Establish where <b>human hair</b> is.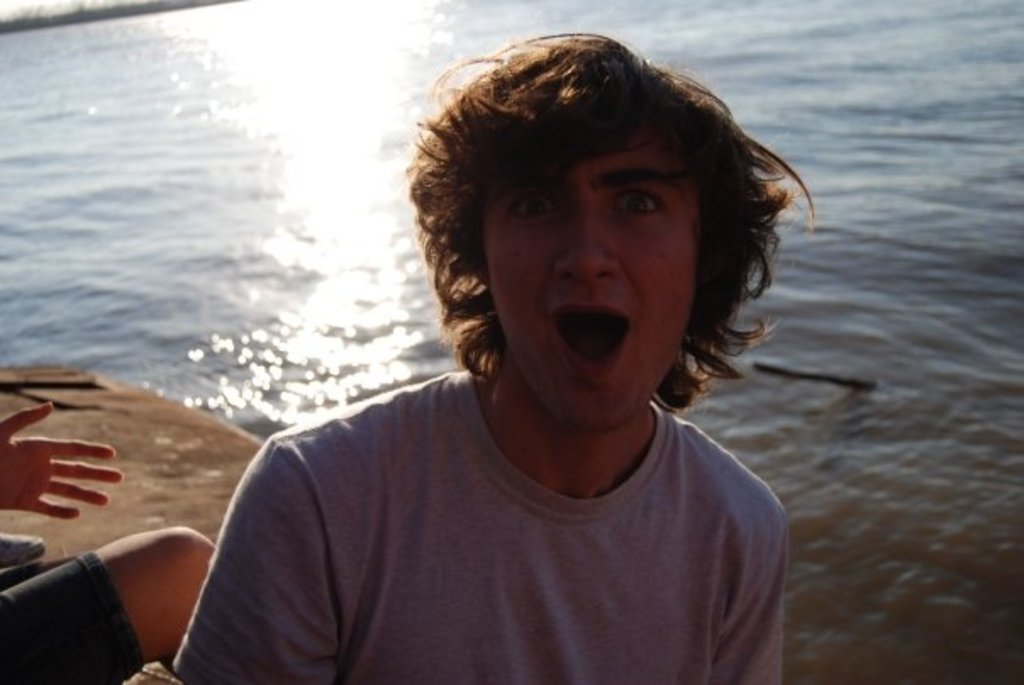
Established at <box>393,36,783,359</box>.
